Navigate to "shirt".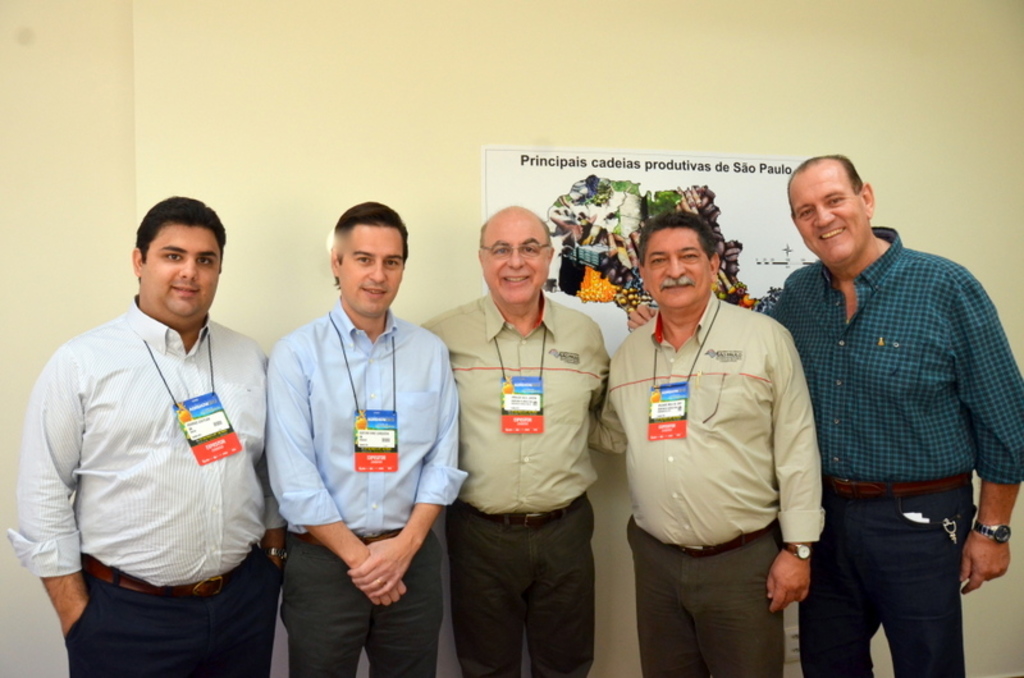
Navigation target: [x1=586, y1=292, x2=827, y2=551].
